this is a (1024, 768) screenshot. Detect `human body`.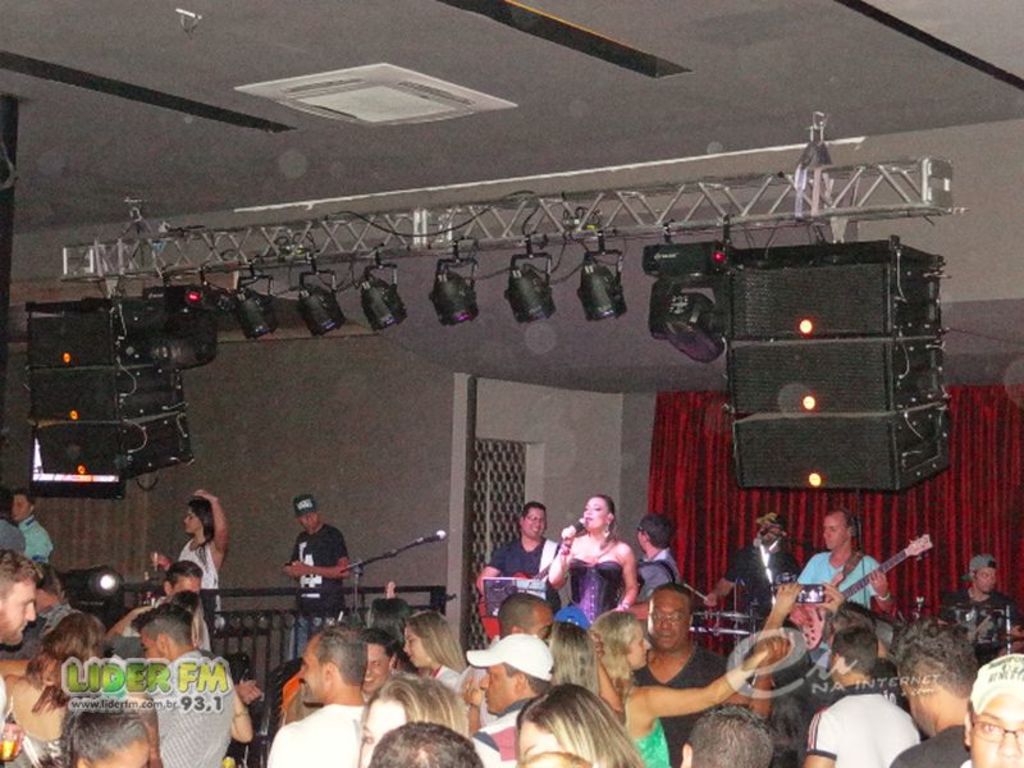
(285,488,360,653).
